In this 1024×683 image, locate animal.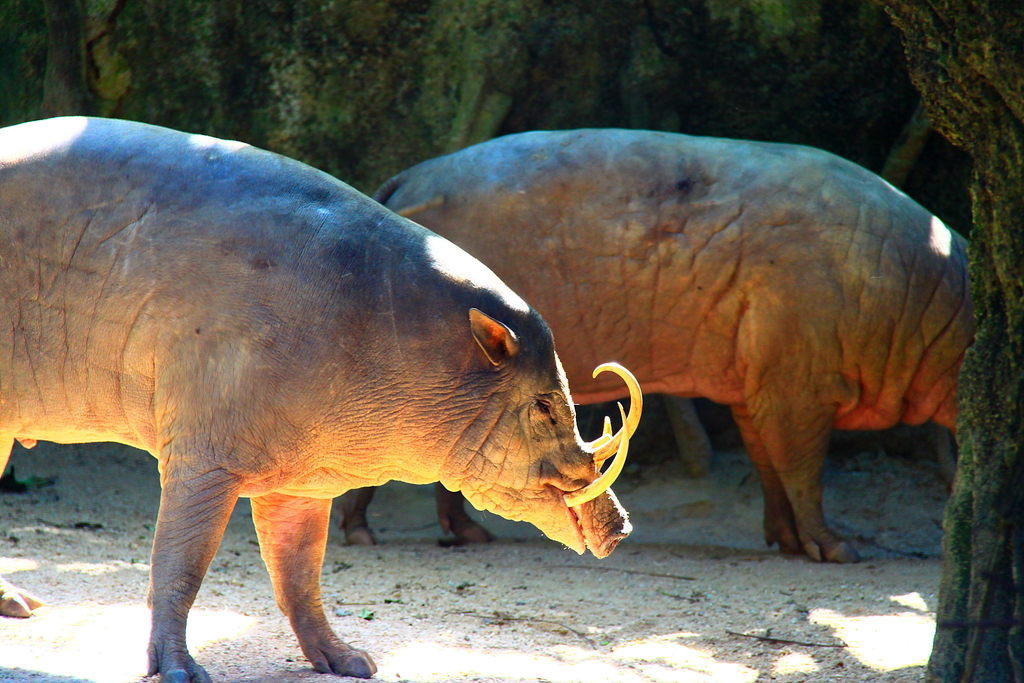
Bounding box: [1, 115, 643, 682].
